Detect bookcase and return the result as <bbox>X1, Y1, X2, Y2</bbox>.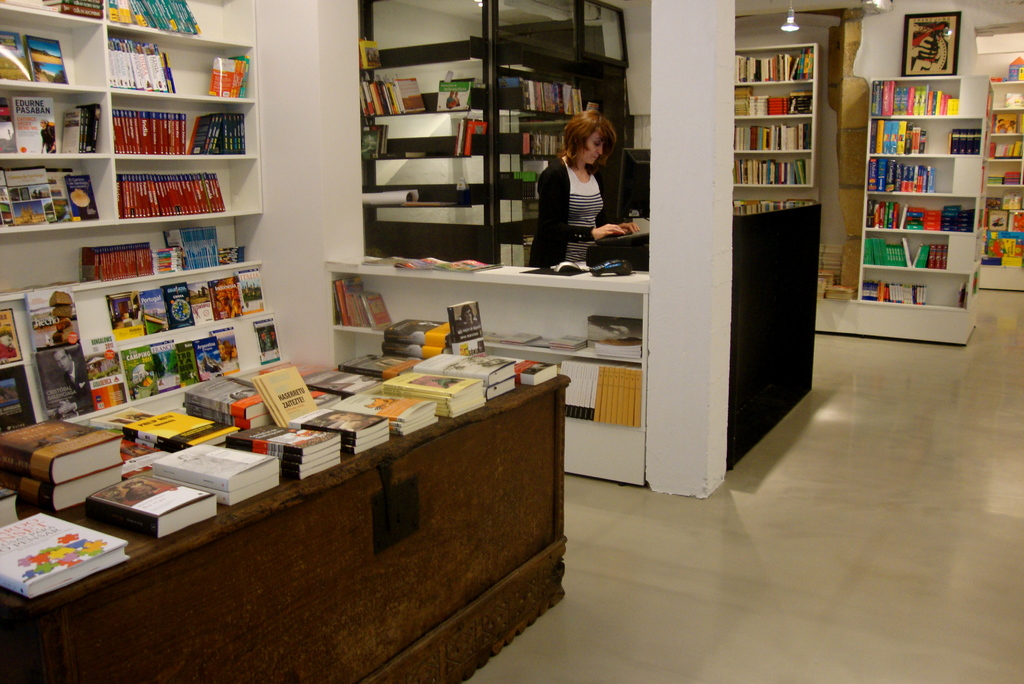
<bbox>328, 265, 648, 487</bbox>.
